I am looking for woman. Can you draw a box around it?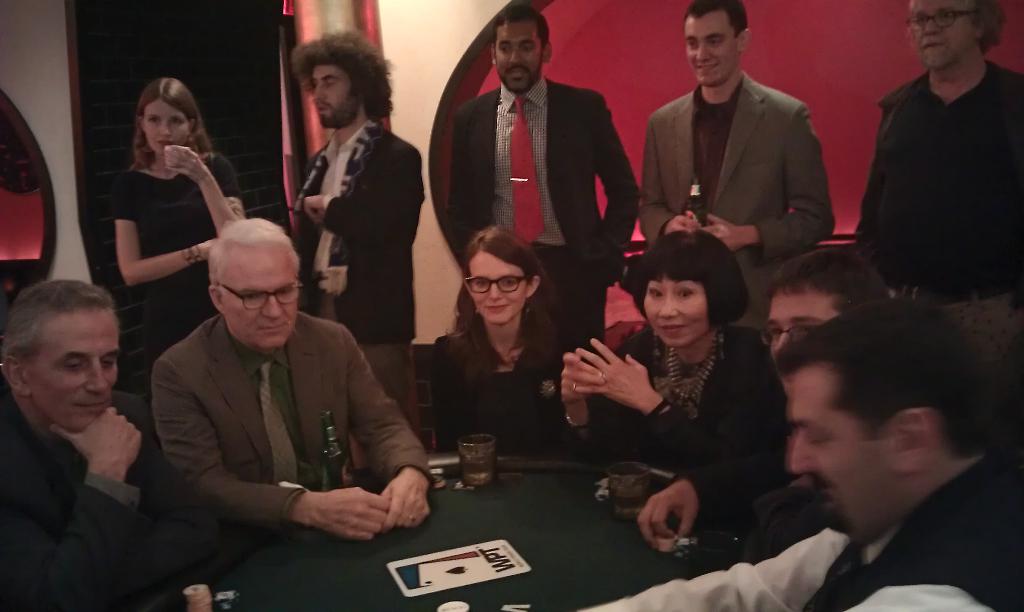
Sure, the bounding box is [left=111, top=74, right=248, bottom=398].
